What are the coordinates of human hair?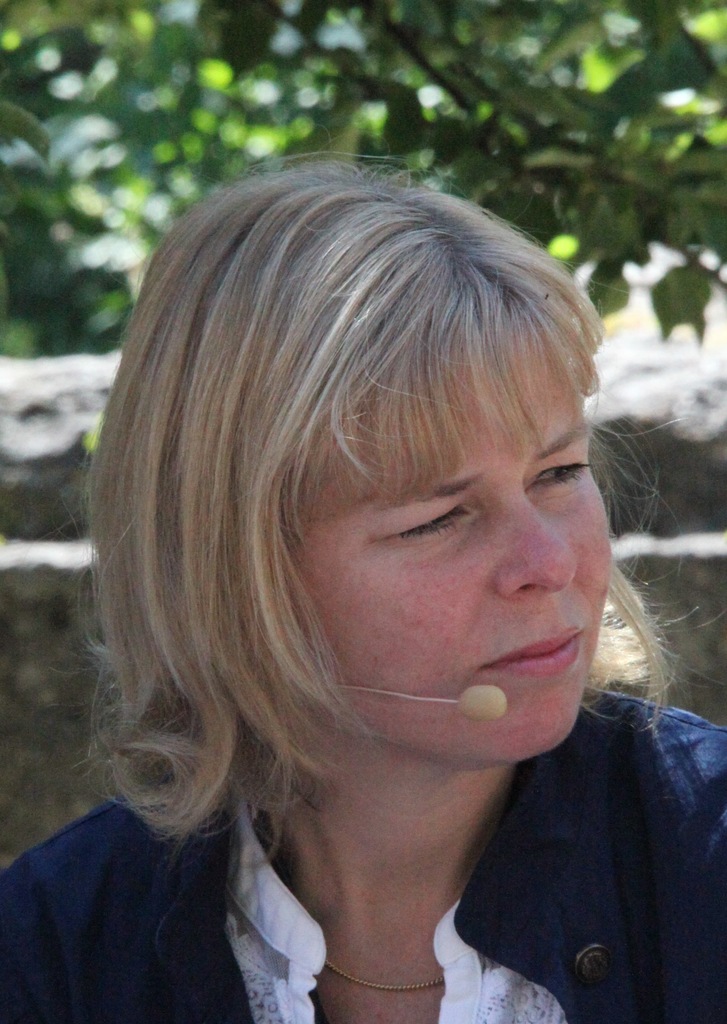
{"left": 29, "top": 134, "right": 682, "bottom": 865}.
